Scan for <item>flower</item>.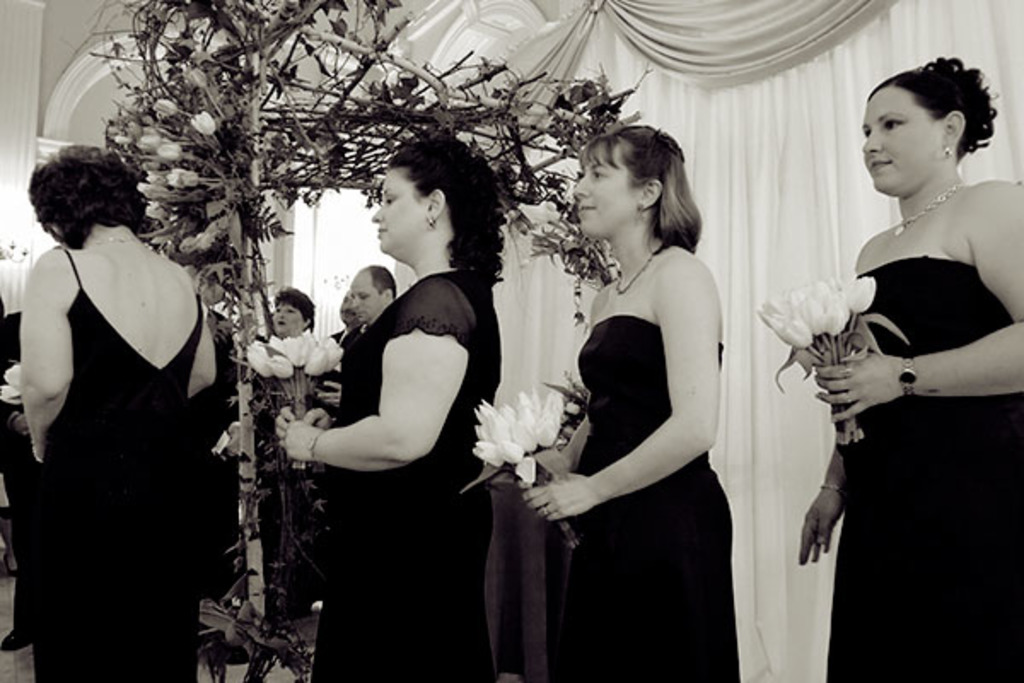
Scan result: bbox(140, 167, 164, 193).
